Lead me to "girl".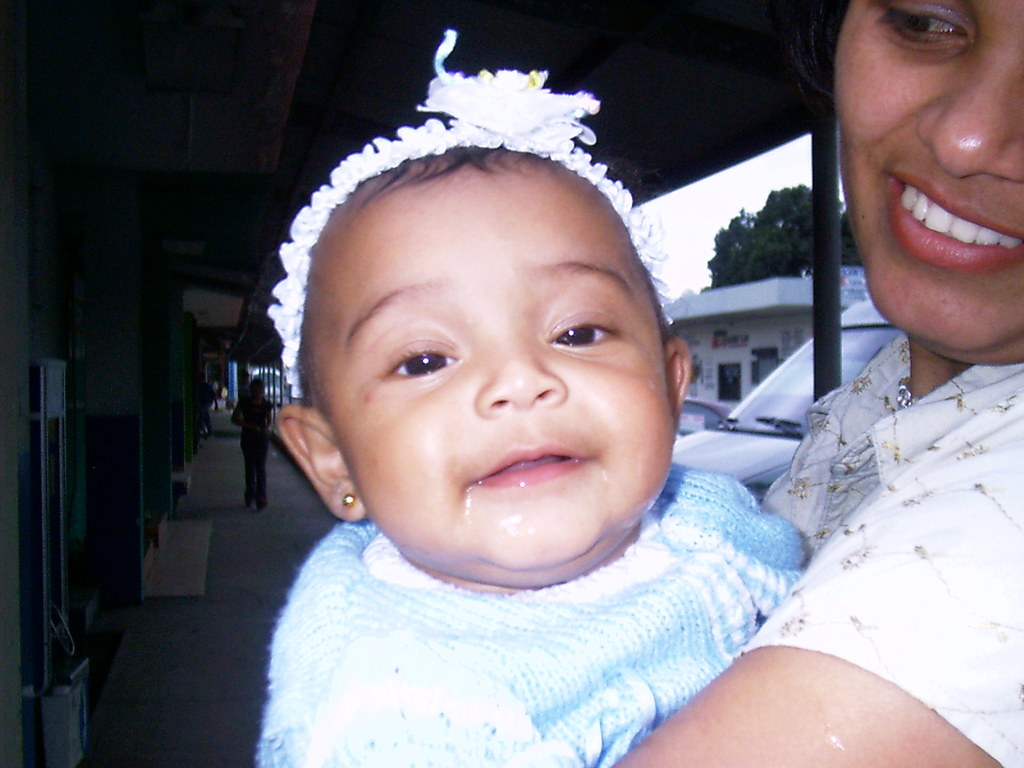
Lead to [267, 28, 806, 767].
